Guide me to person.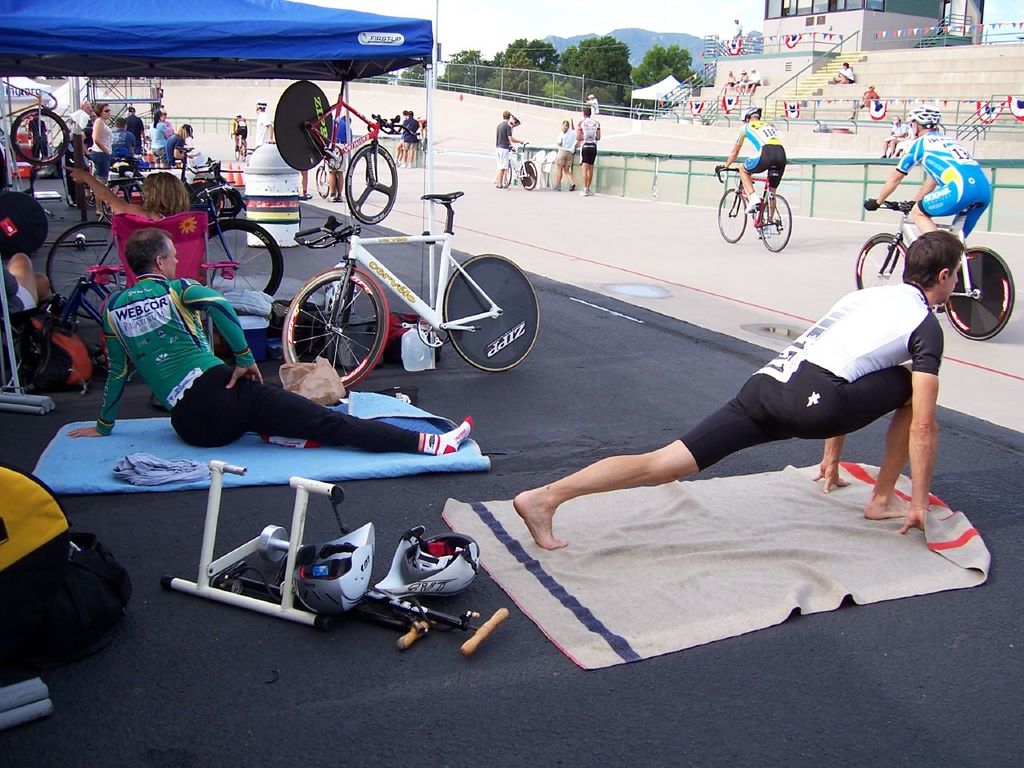
Guidance: region(229, 110, 250, 154).
